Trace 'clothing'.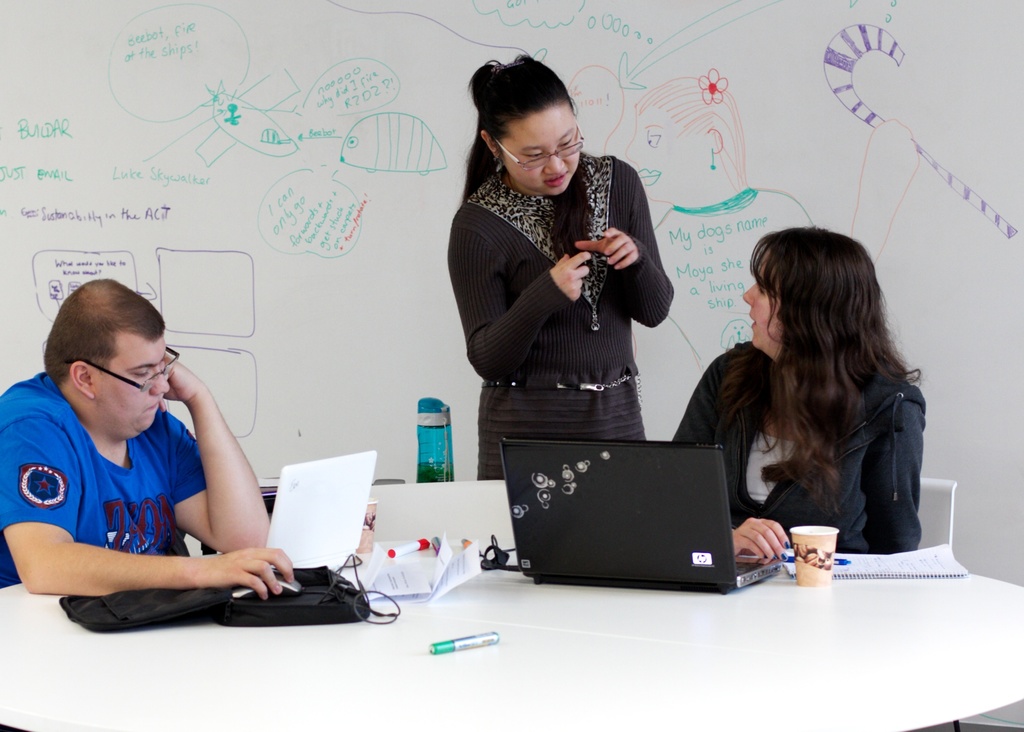
Traced to (450,154,673,479).
